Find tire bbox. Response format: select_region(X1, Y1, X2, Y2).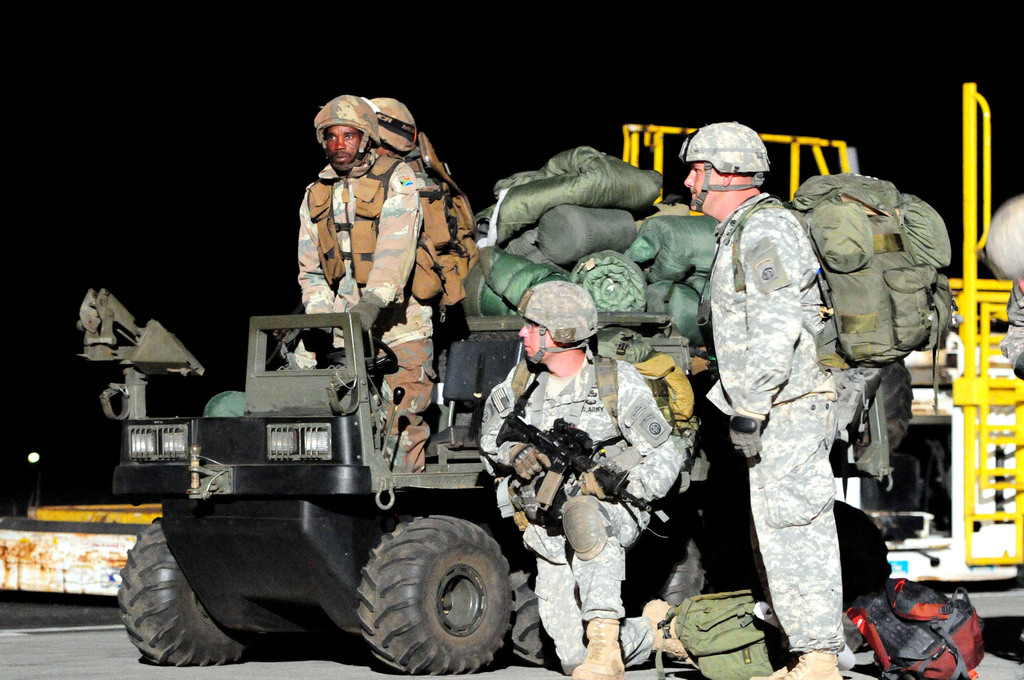
select_region(348, 518, 523, 672).
